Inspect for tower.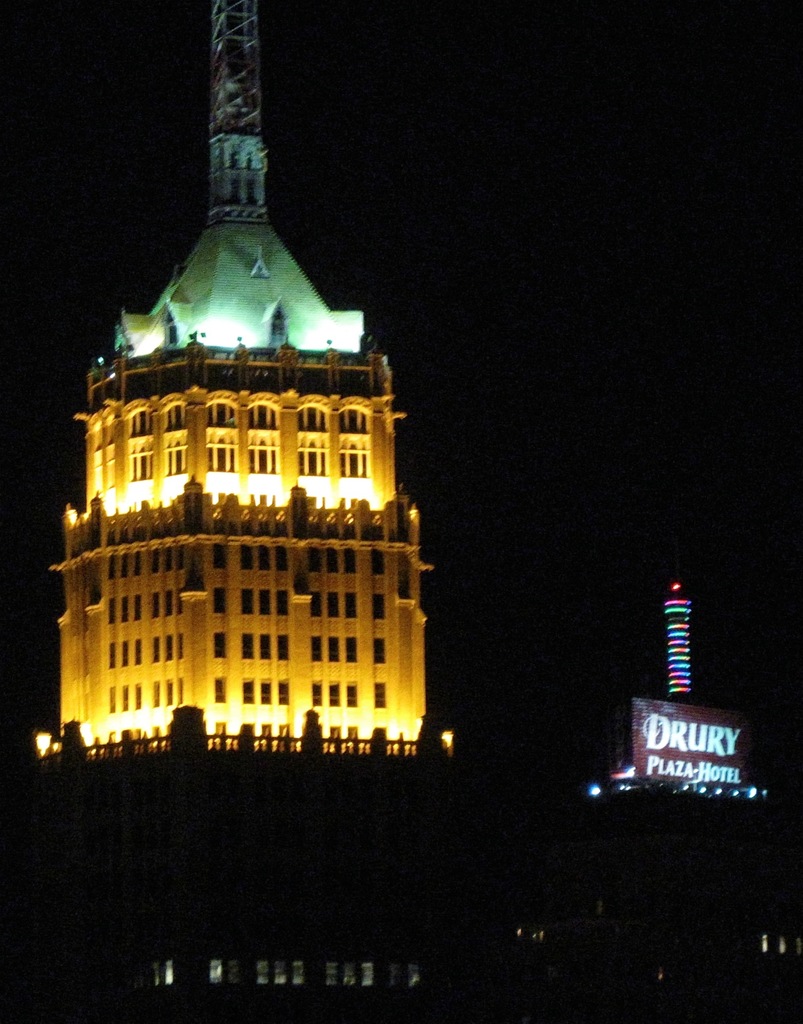
Inspection: [53,0,455,757].
